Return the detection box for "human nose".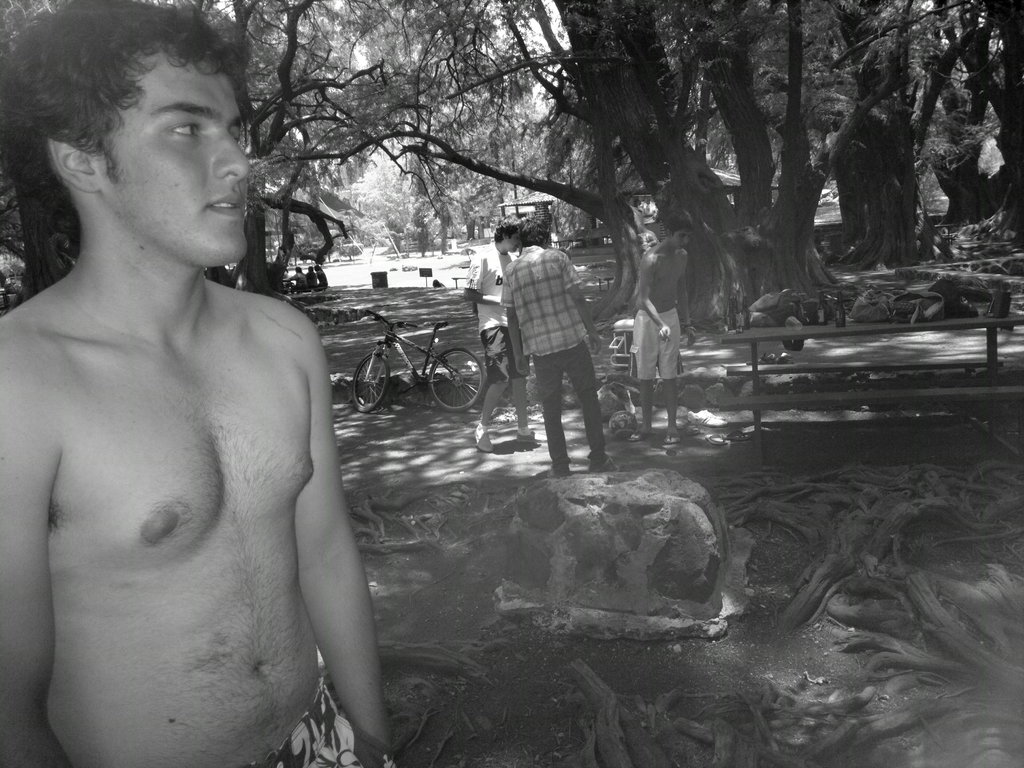
Rect(517, 242, 520, 247).
